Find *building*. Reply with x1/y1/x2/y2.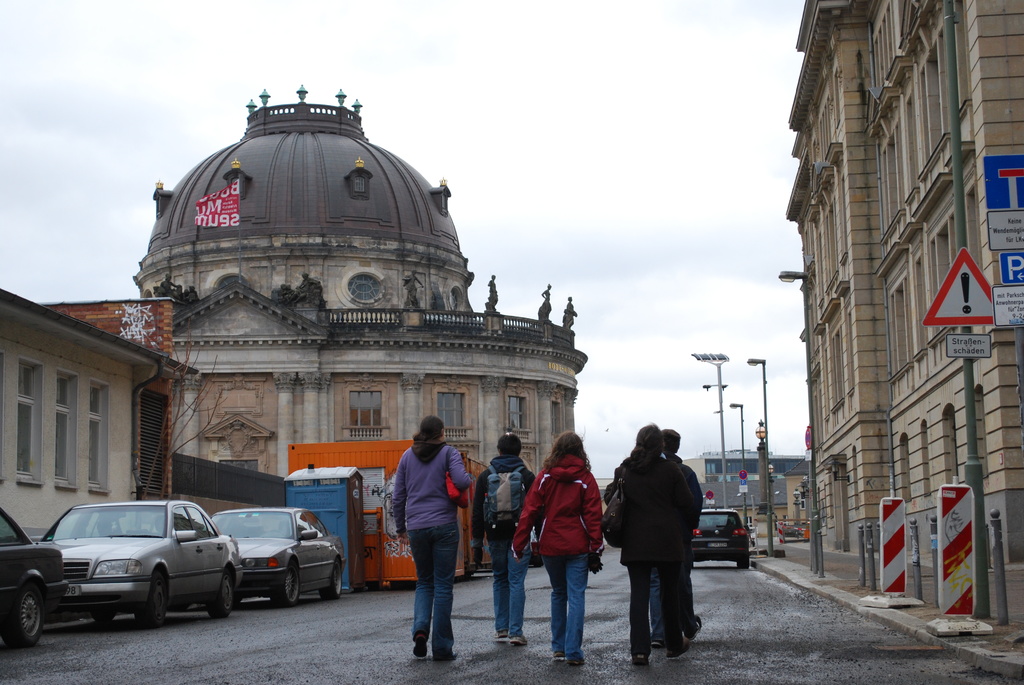
788/0/1023/626.
